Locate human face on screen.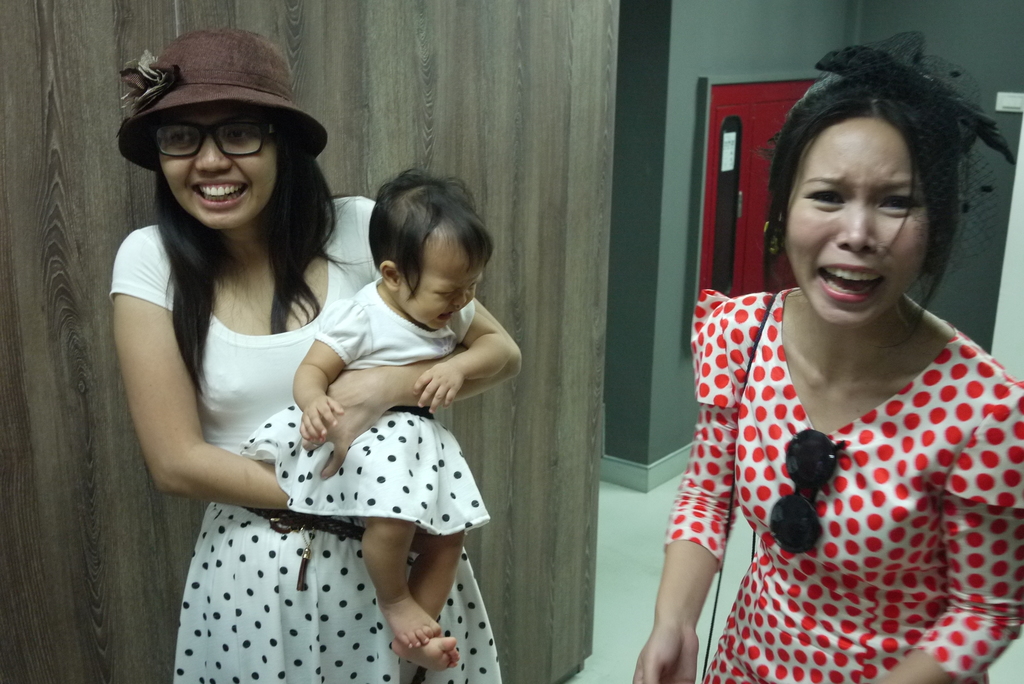
On screen at (x1=159, y1=107, x2=276, y2=226).
